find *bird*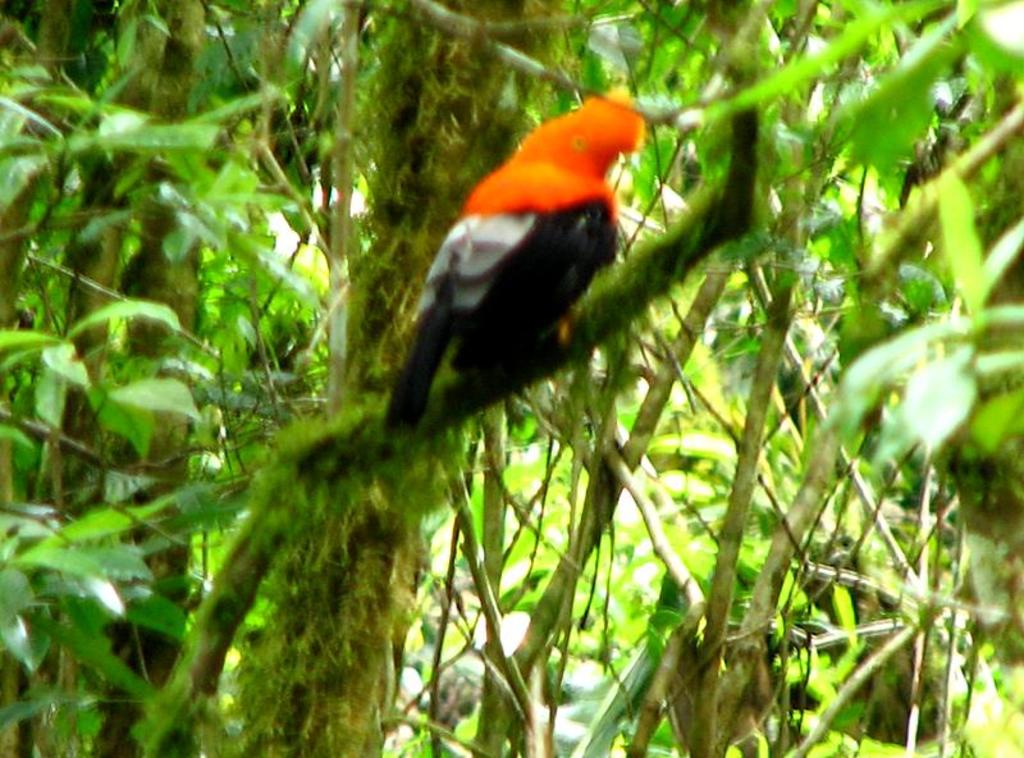
[362,88,658,451]
